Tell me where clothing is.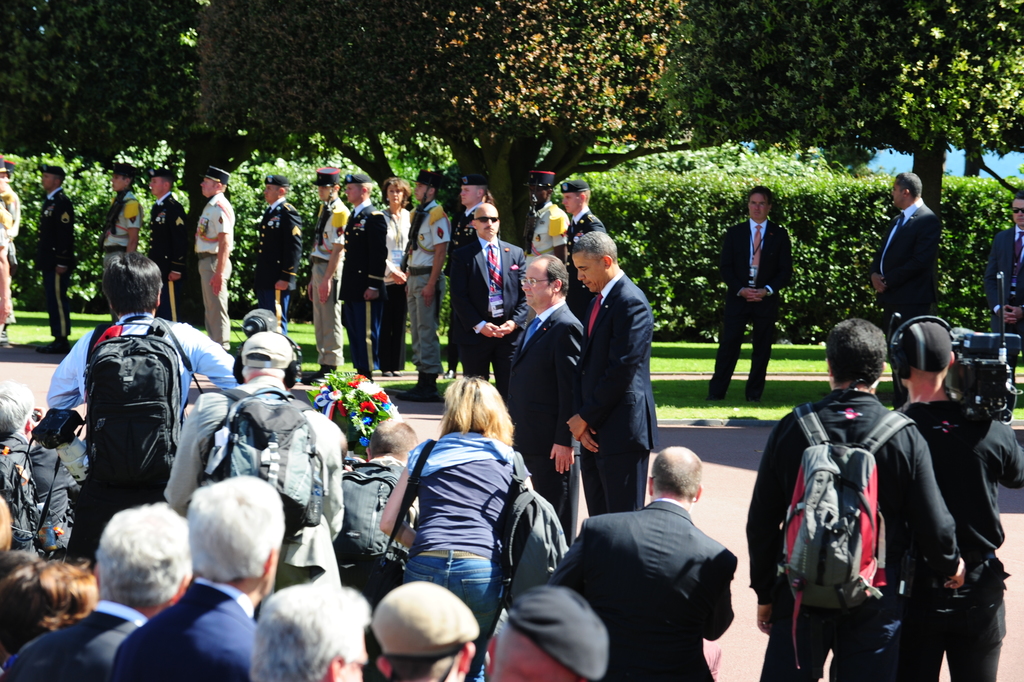
clothing is at <bbox>895, 398, 1023, 681</bbox>.
